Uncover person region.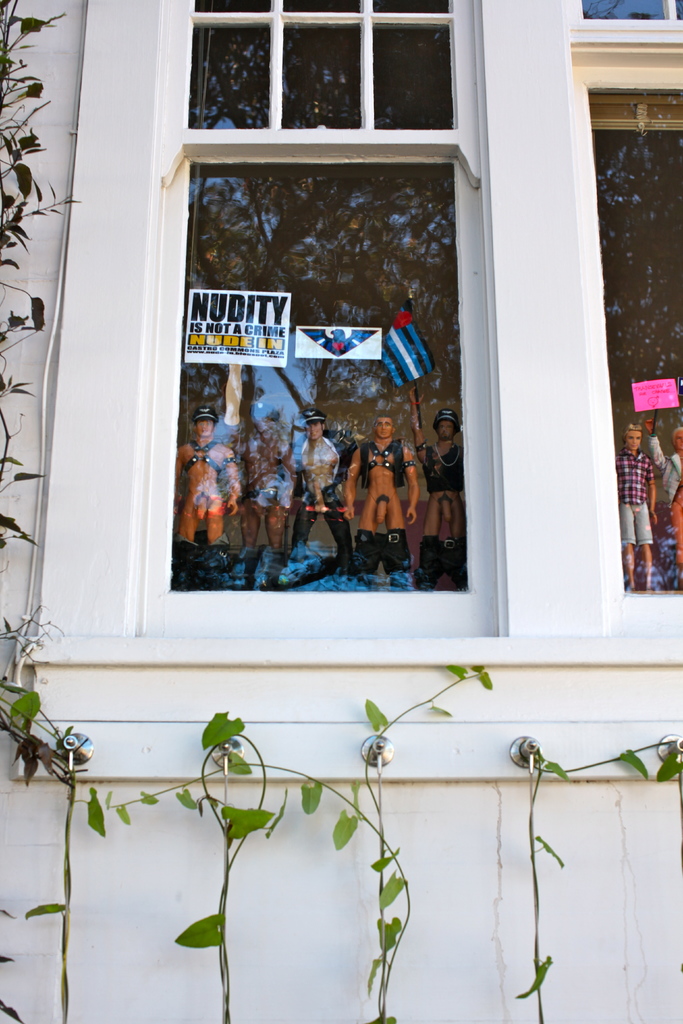
Uncovered: locate(614, 423, 664, 594).
